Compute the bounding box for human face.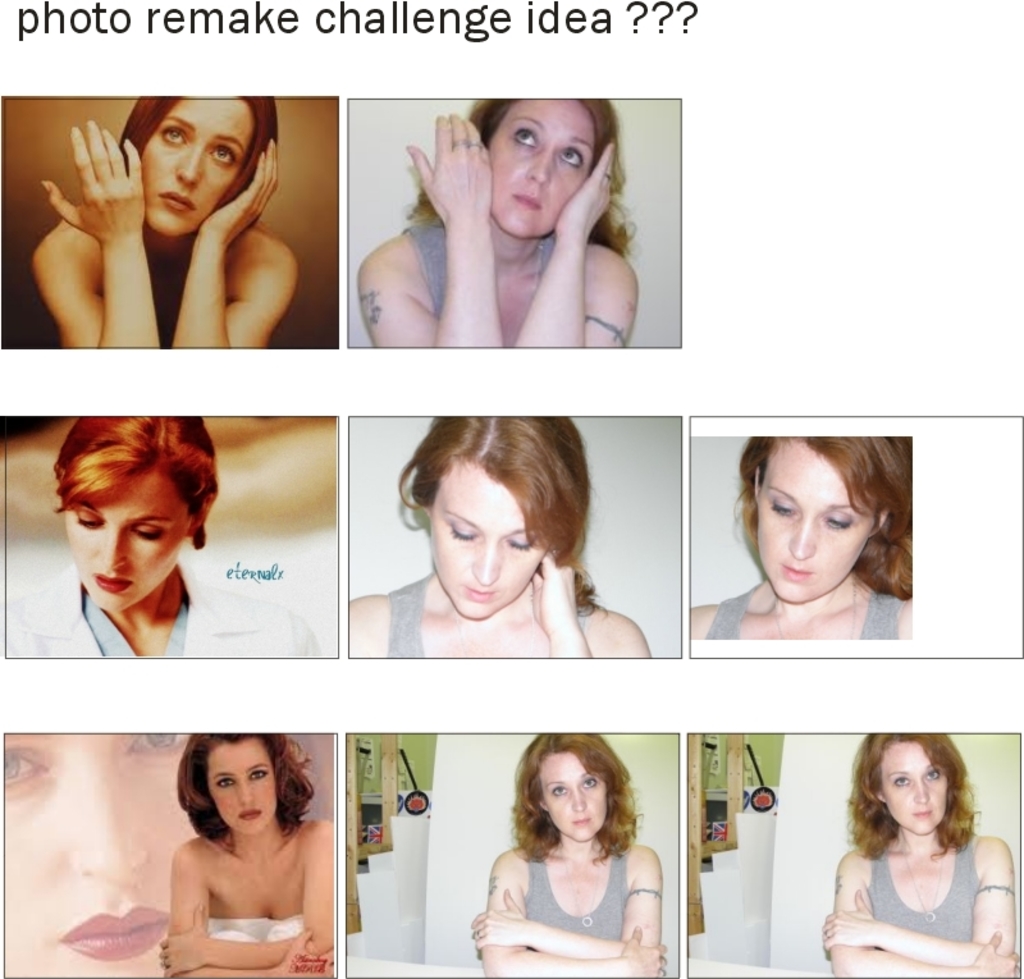
x1=539, y1=747, x2=612, y2=843.
